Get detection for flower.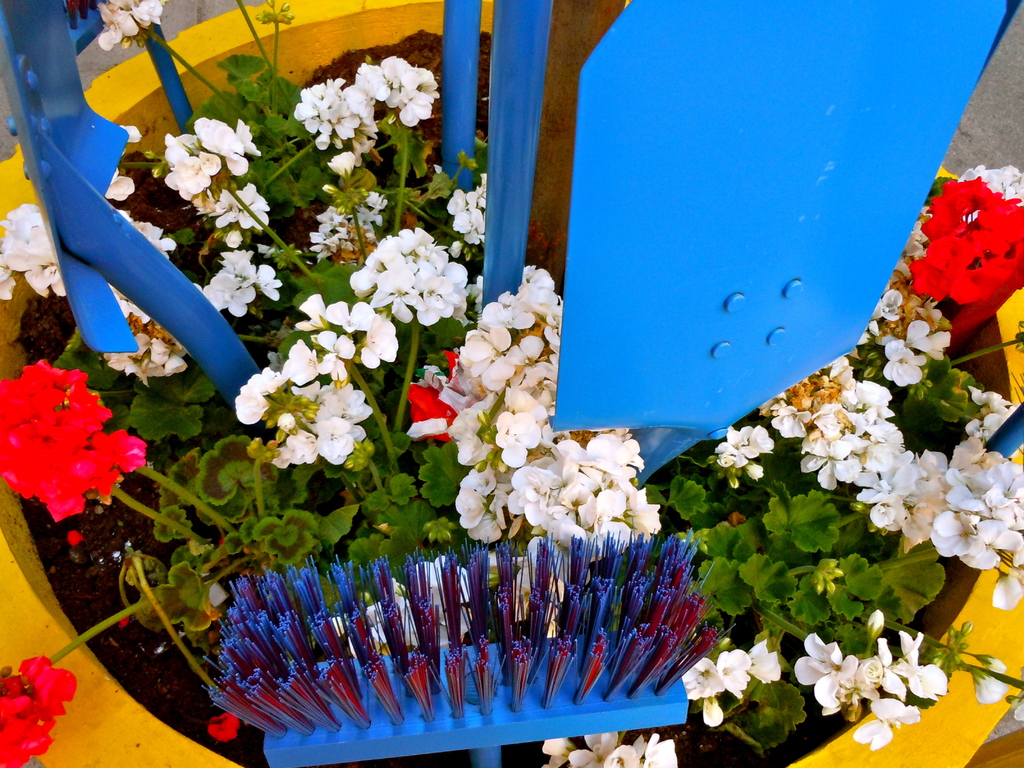
Detection: [left=541, top=725, right=690, bottom=767].
